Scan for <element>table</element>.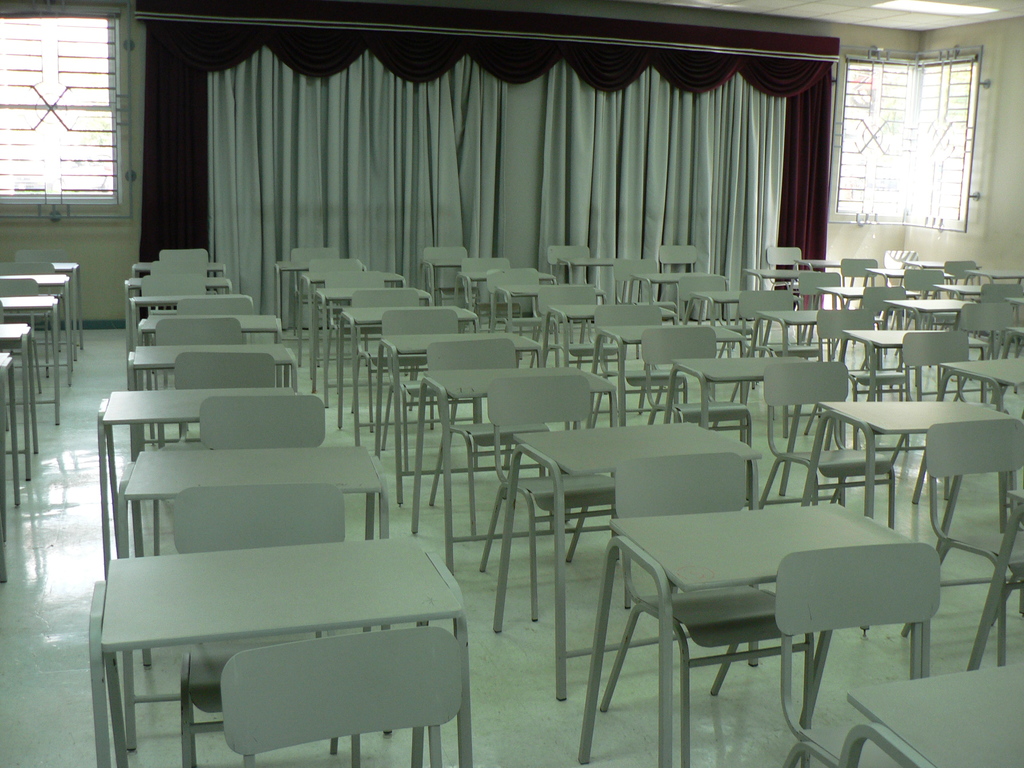
Scan result: detection(0, 273, 72, 382).
